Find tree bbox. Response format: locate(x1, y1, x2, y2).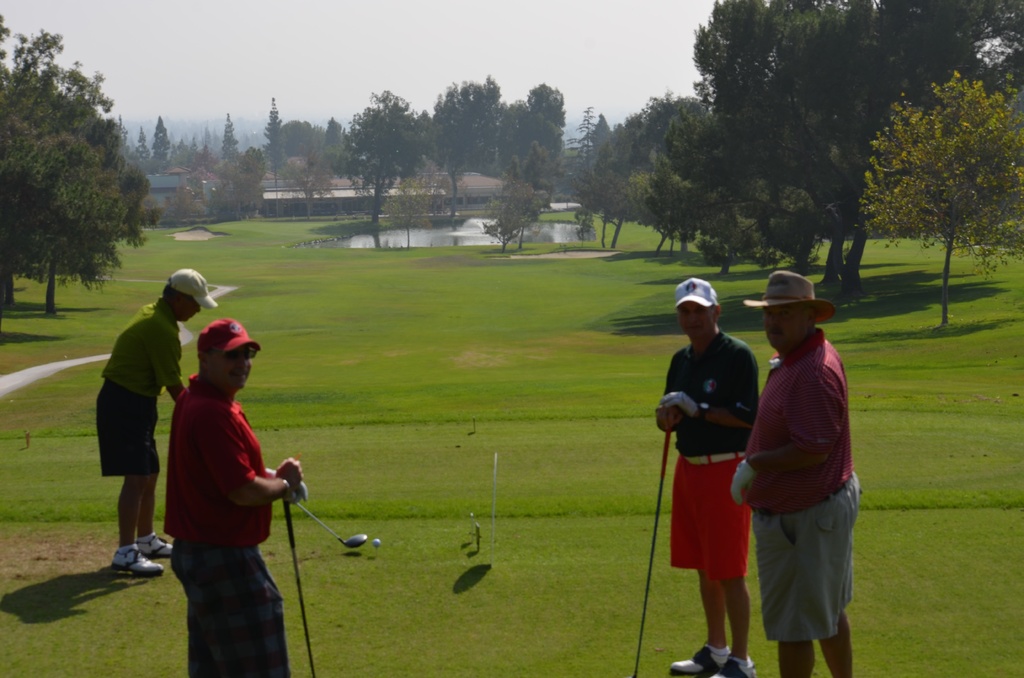
locate(218, 111, 246, 162).
